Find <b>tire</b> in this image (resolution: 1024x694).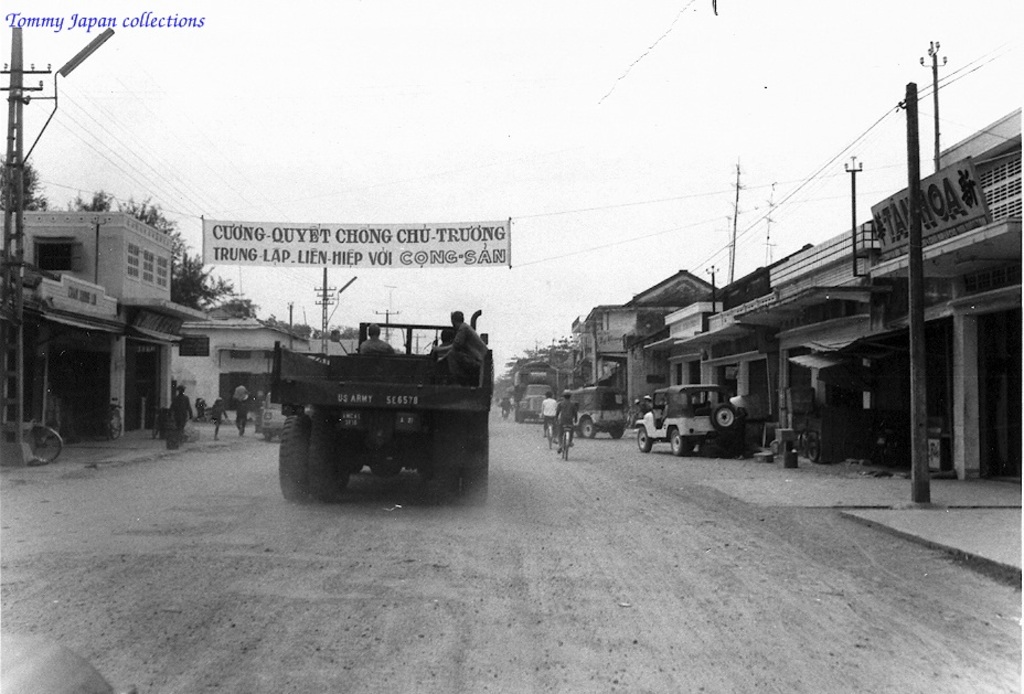
x1=275 y1=414 x2=309 y2=501.
